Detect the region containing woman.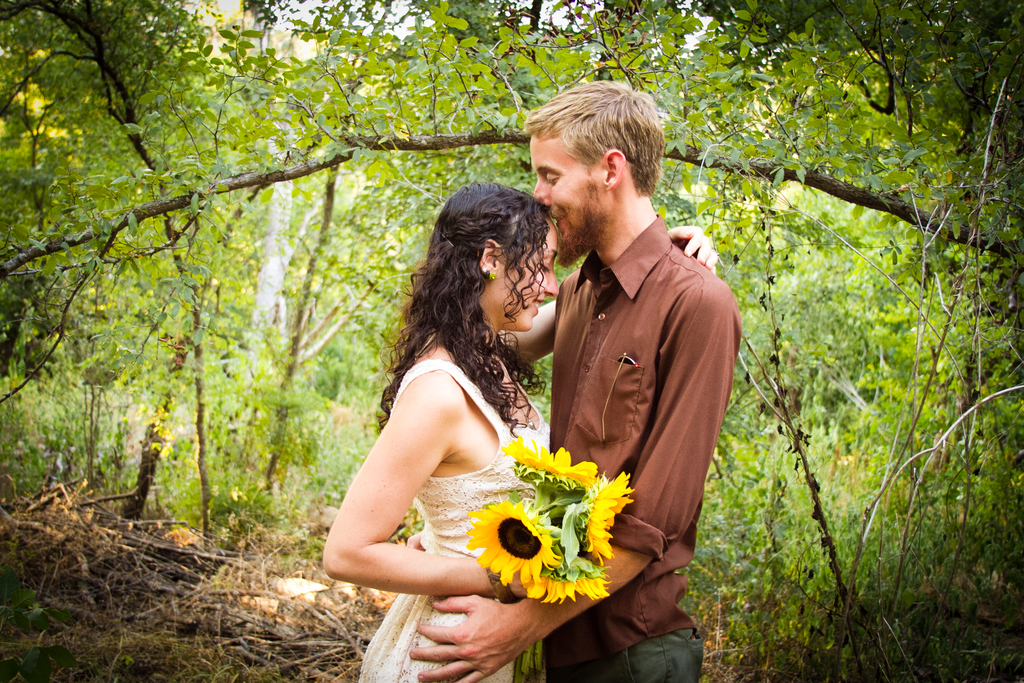
box=[308, 140, 744, 682].
